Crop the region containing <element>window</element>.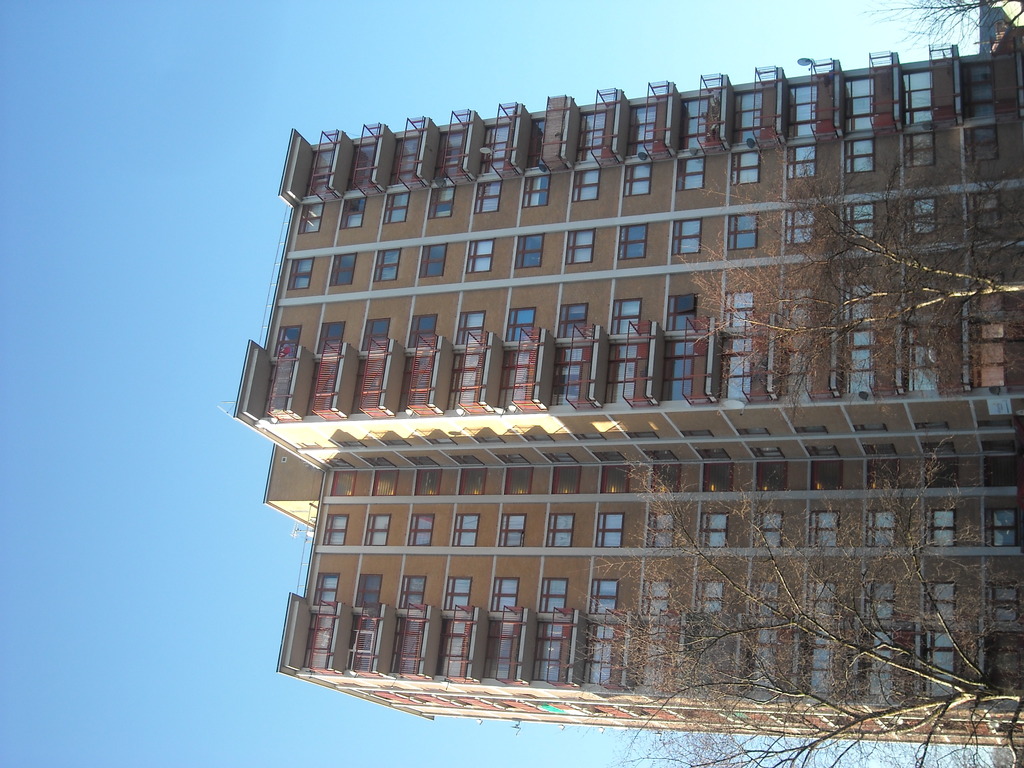
Crop region: box(753, 460, 789, 497).
